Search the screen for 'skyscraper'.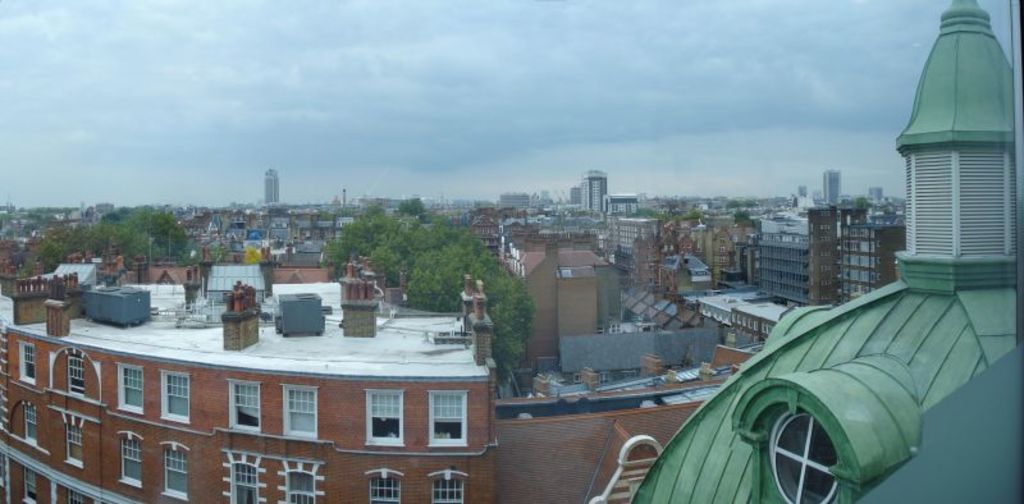
Found at <region>577, 168, 607, 219</region>.
